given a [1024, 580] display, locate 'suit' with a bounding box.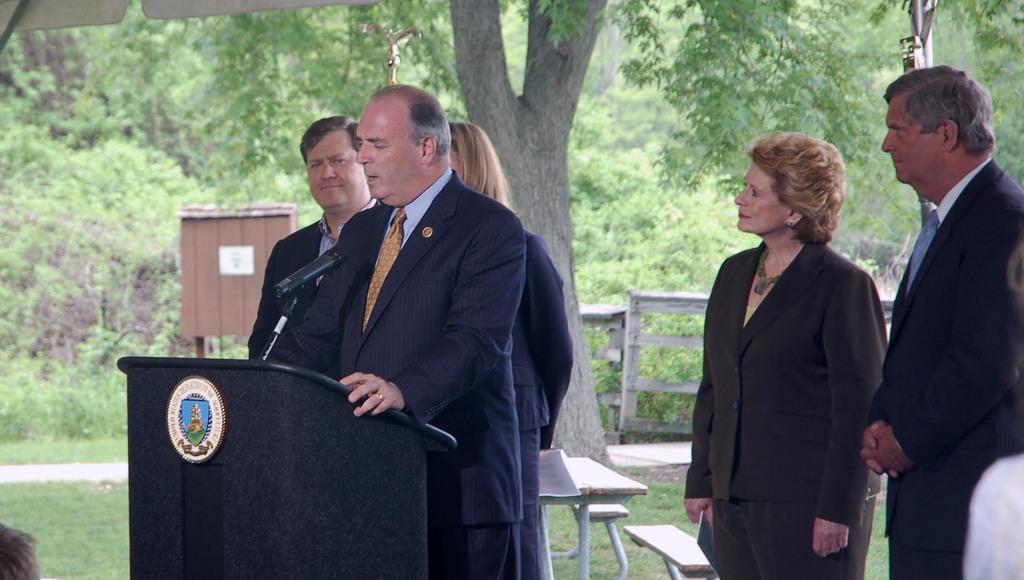
Located: <bbox>270, 168, 524, 579</bbox>.
